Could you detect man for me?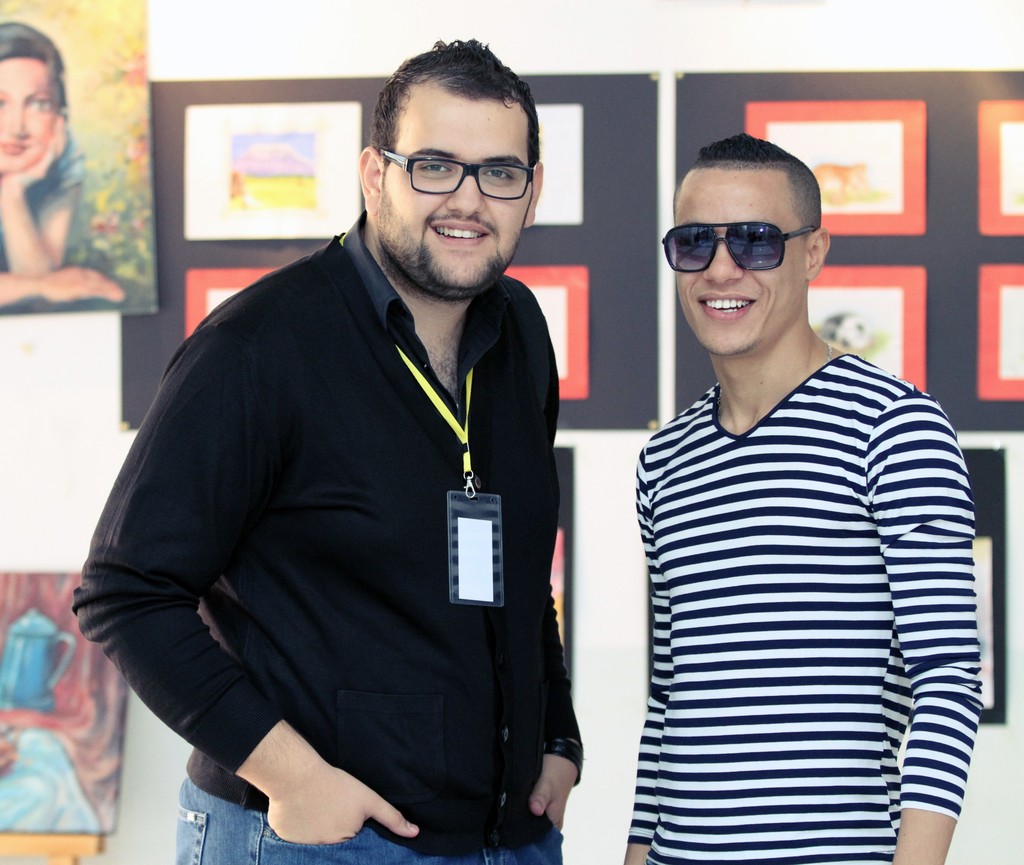
Detection result: 628/126/982/864.
